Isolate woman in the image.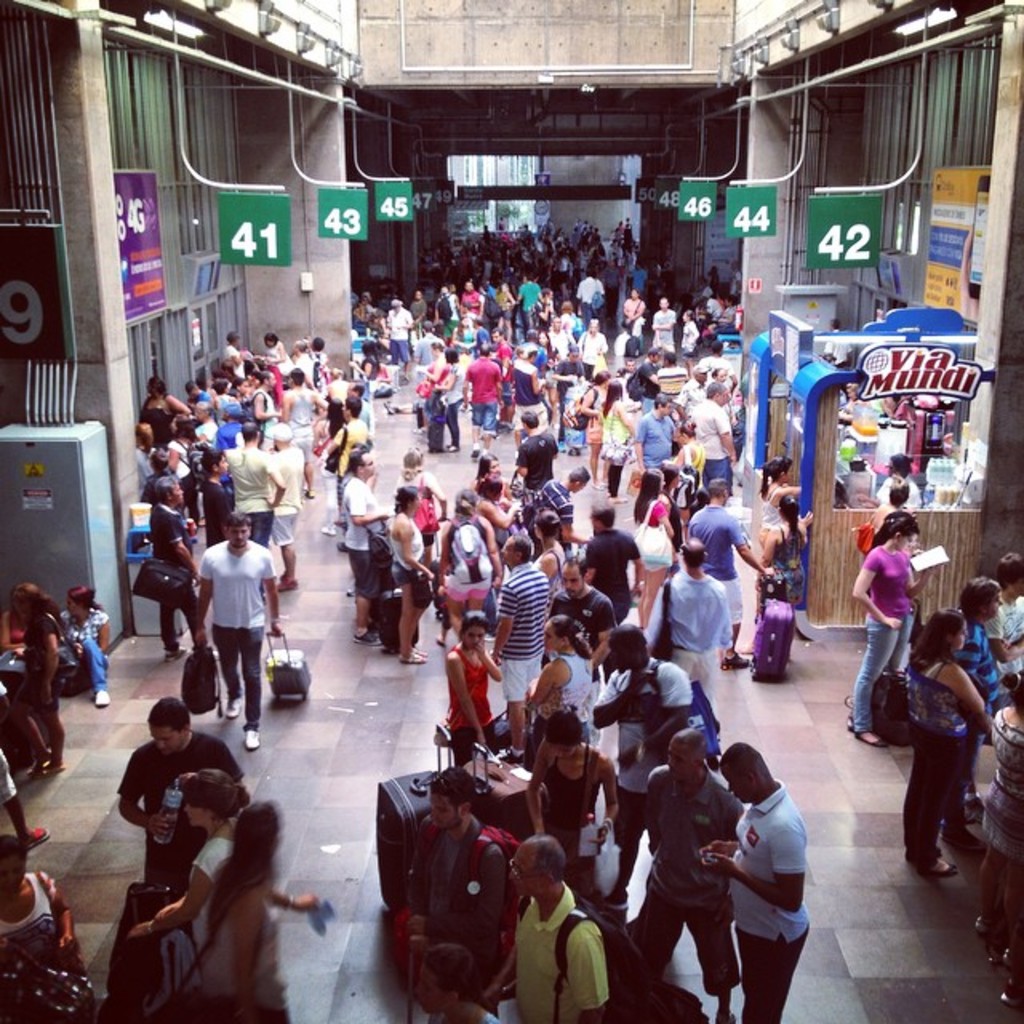
Isolated region: select_region(342, 333, 386, 432).
